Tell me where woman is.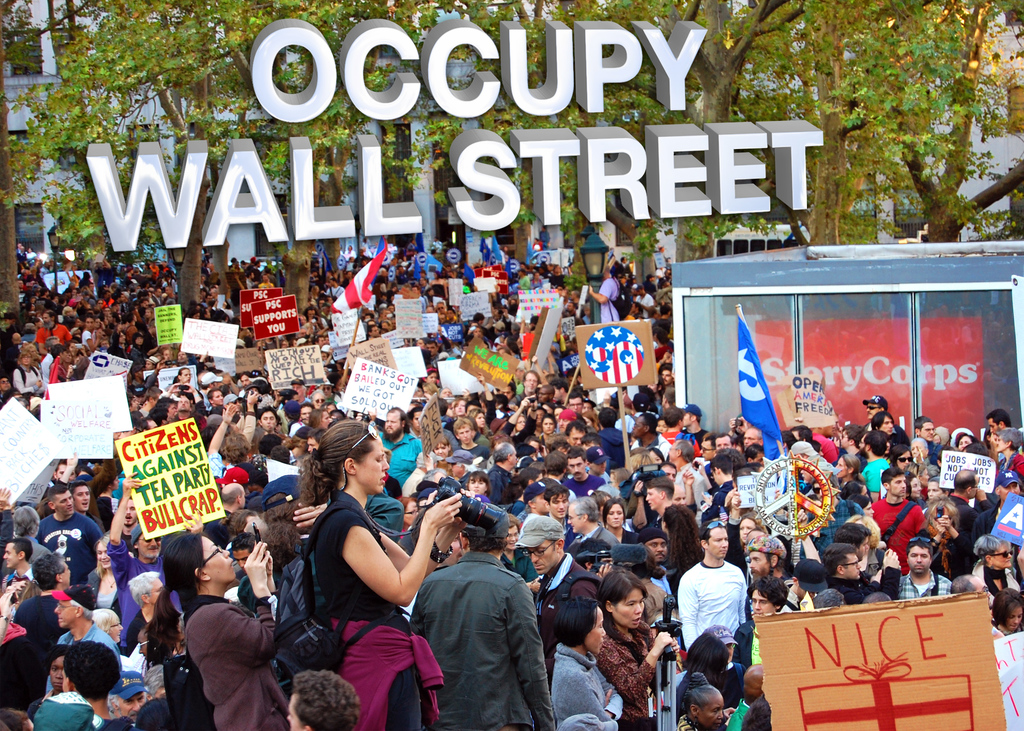
woman is at crop(849, 497, 879, 520).
